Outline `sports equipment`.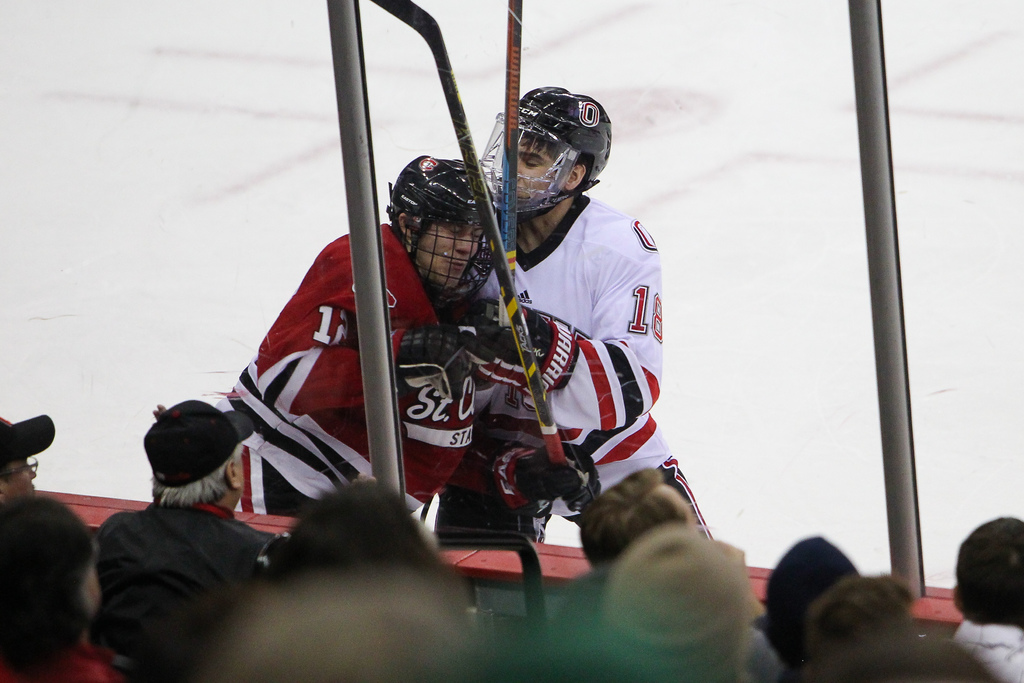
Outline: [left=385, top=149, right=497, bottom=317].
